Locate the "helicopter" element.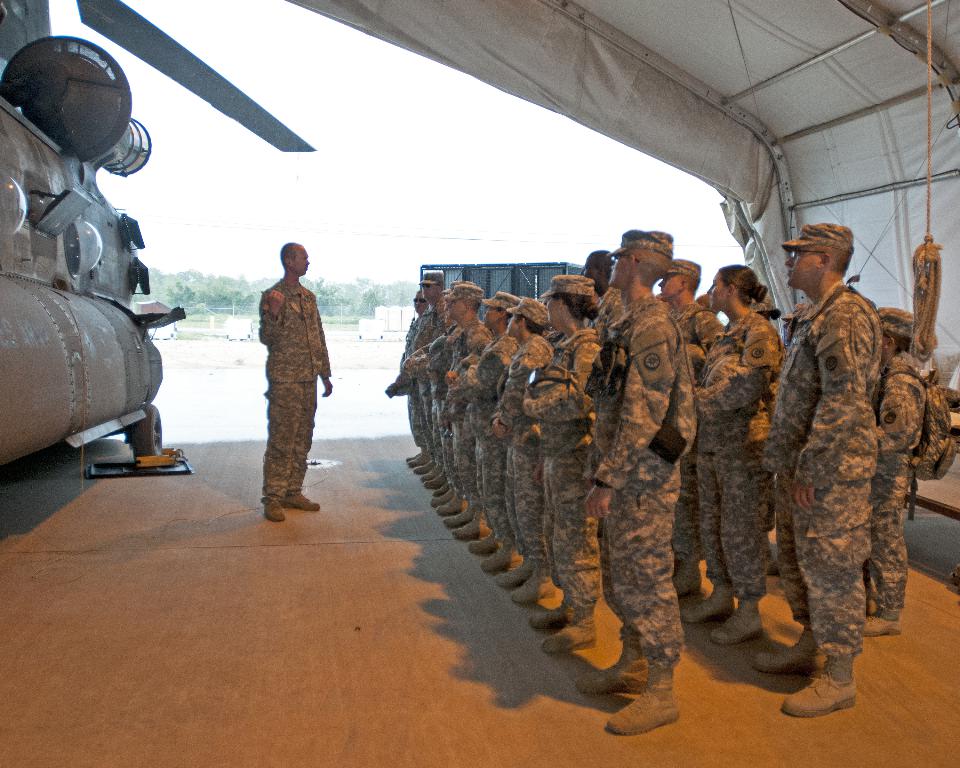
Element bbox: left=0, top=0, right=317, bottom=467.
